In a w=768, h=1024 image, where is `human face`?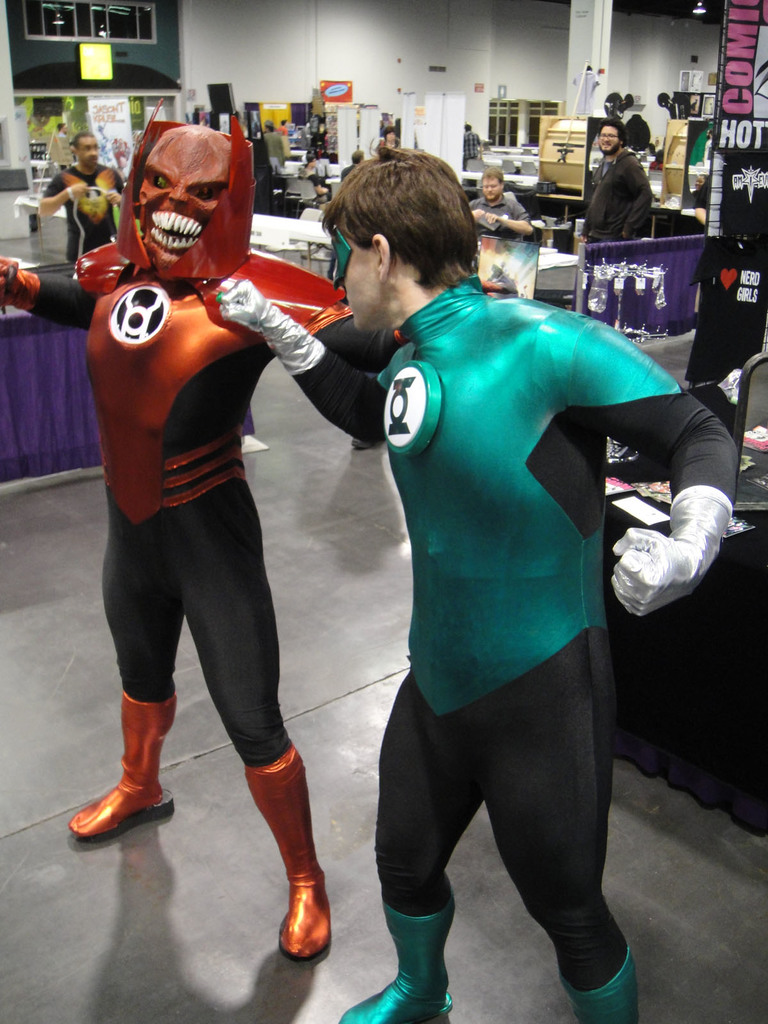
{"x1": 141, "y1": 141, "x2": 236, "y2": 259}.
